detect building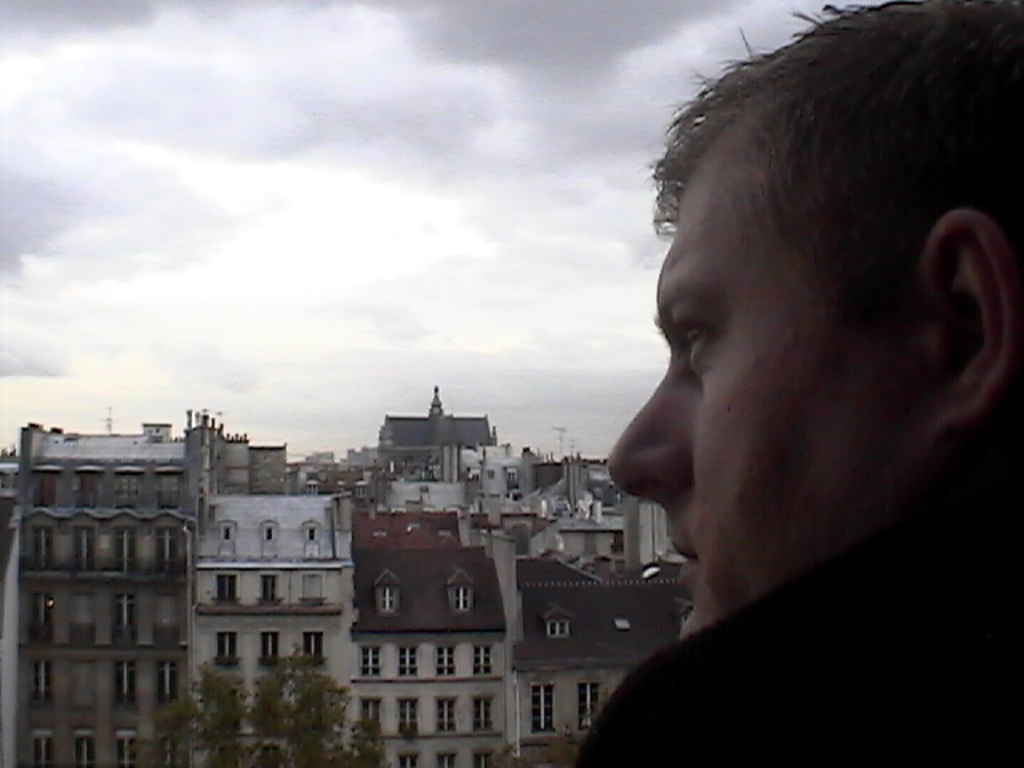
locate(365, 539, 514, 766)
